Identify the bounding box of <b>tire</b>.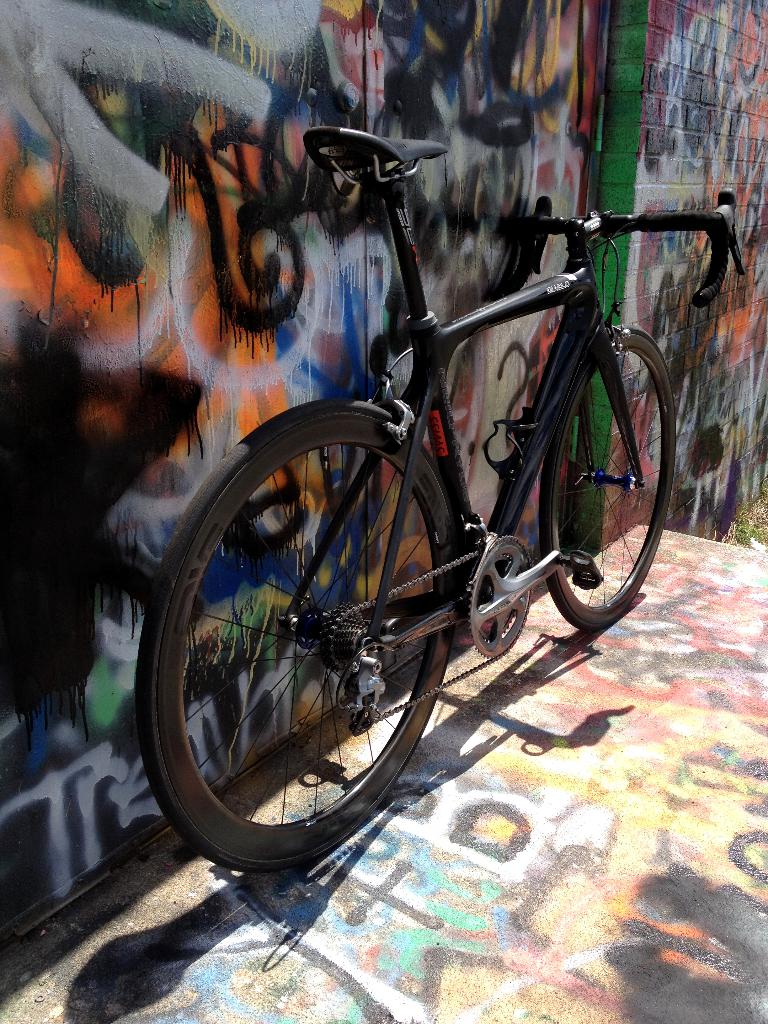
rect(141, 407, 466, 874).
